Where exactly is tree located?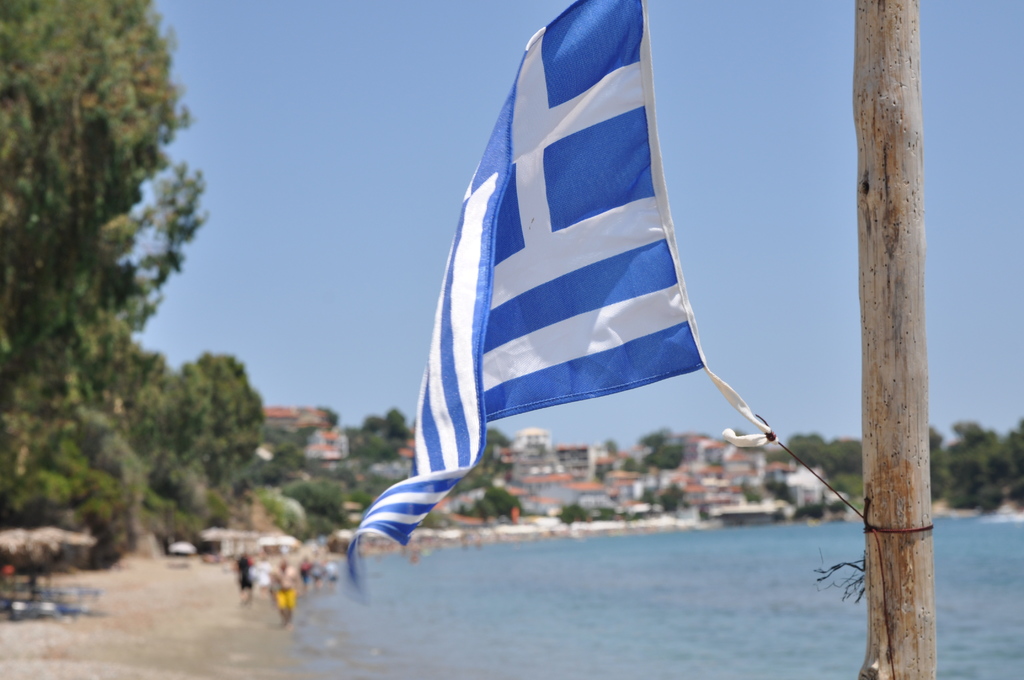
Its bounding box is 11,14,189,502.
